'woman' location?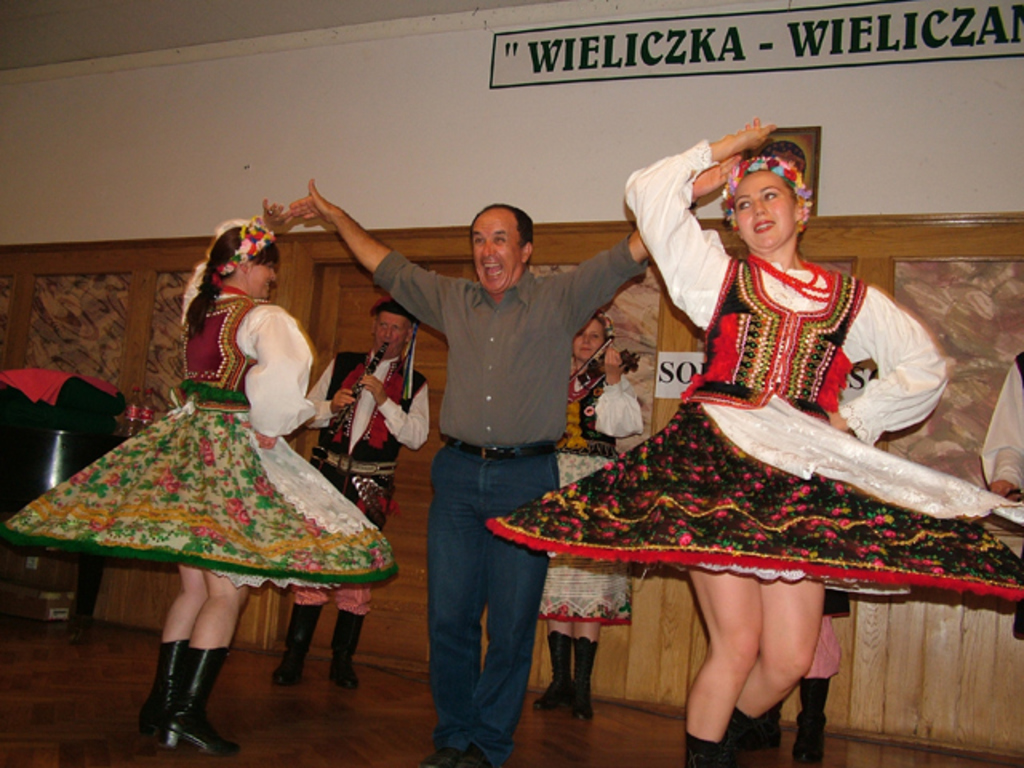
536, 314, 645, 715
